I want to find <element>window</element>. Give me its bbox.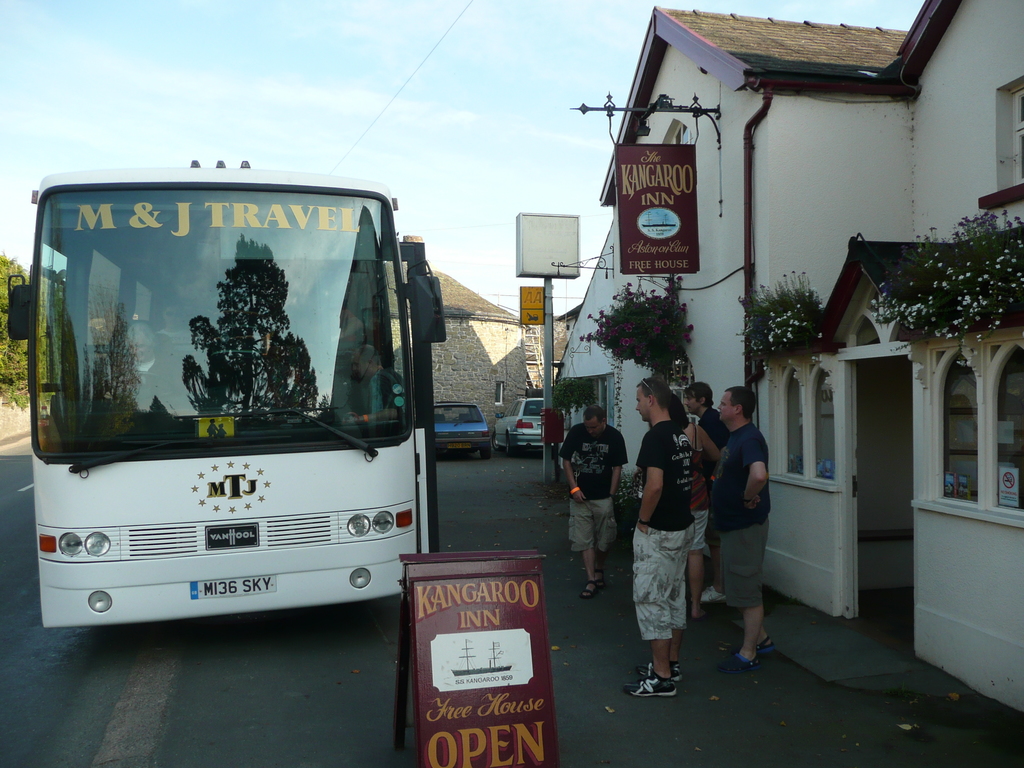
box(1004, 85, 1023, 184).
